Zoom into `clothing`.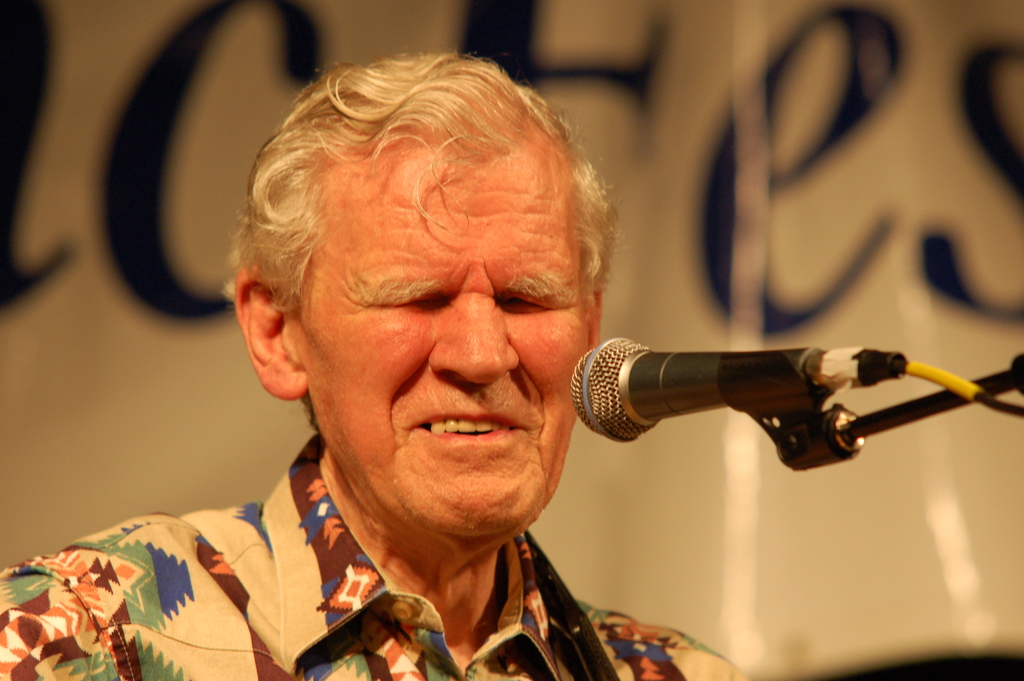
Zoom target: detection(21, 441, 707, 675).
